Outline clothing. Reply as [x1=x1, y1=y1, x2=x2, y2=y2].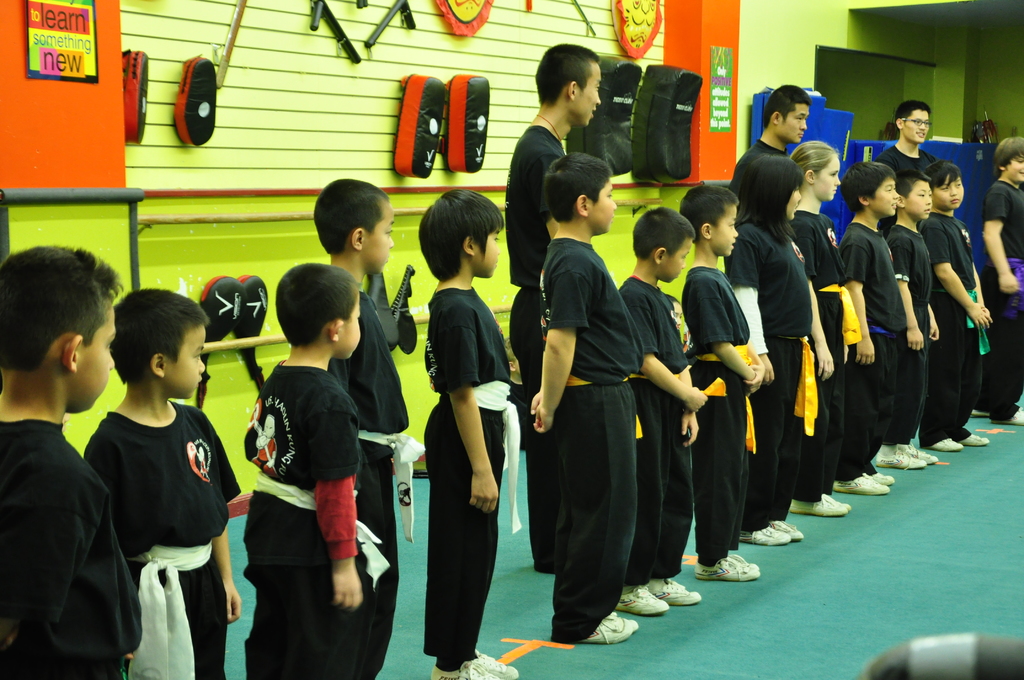
[x1=613, y1=275, x2=696, y2=563].
